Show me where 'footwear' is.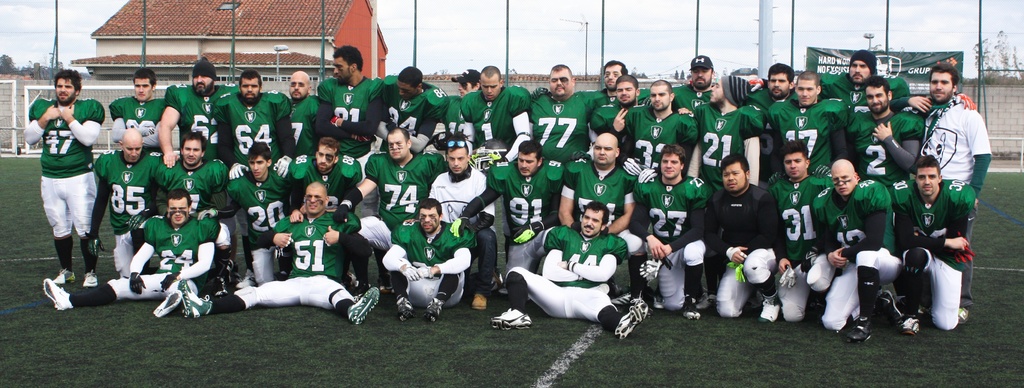
'footwear' is at 87 266 100 287.
